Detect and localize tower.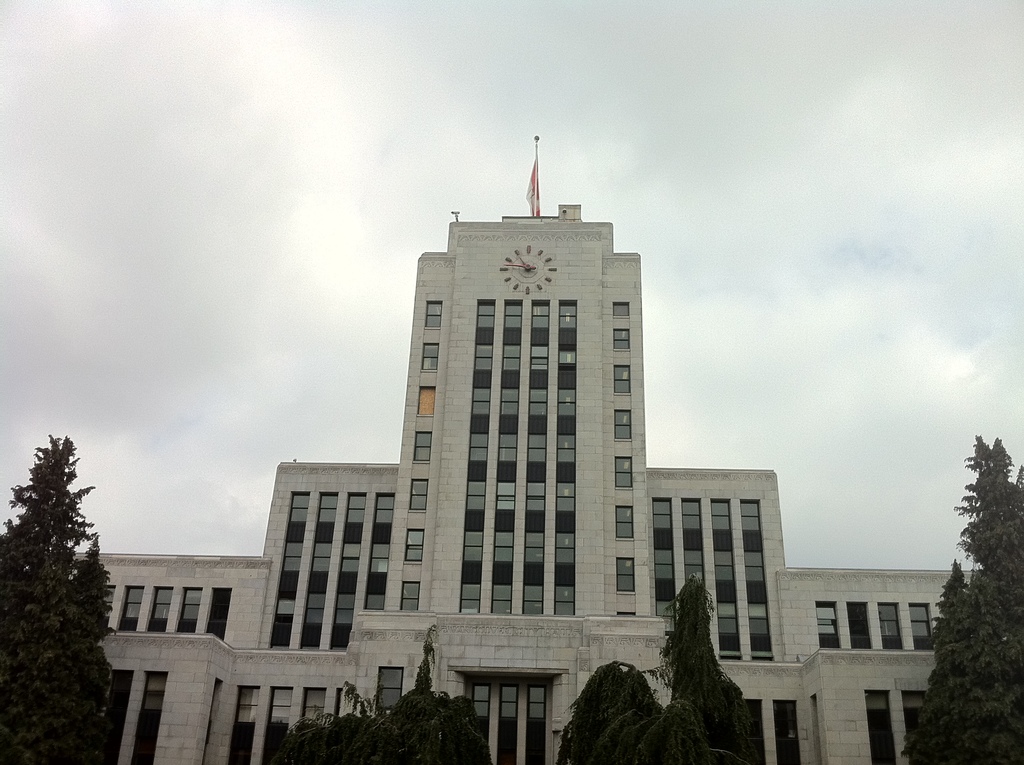
Localized at <box>71,136,970,764</box>.
